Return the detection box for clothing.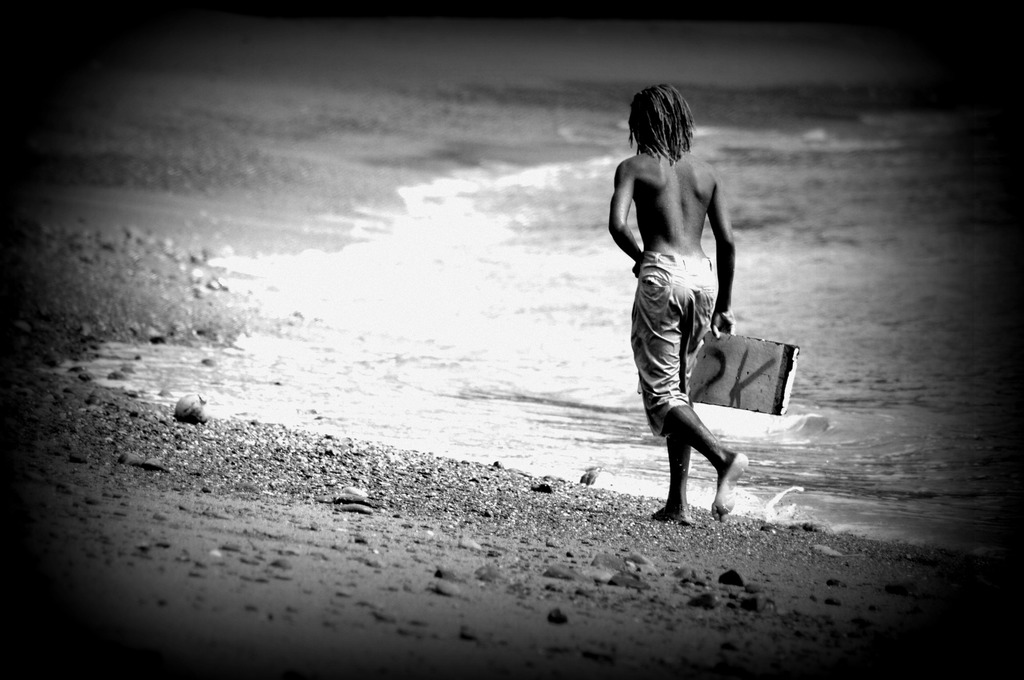
(left=632, top=250, right=719, bottom=441).
